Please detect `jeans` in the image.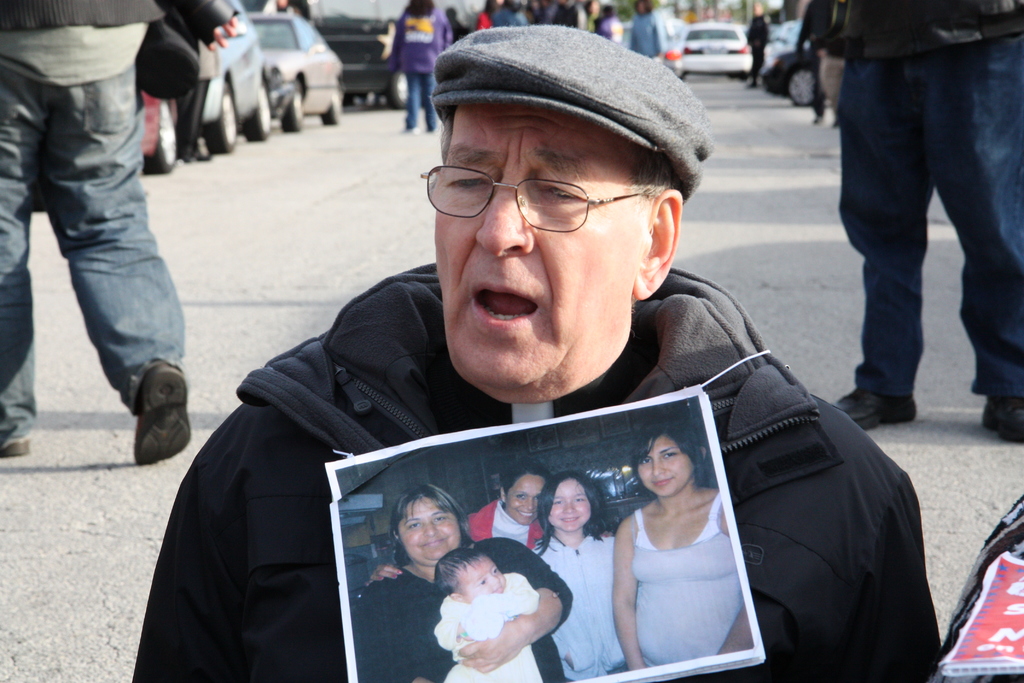
detection(18, 51, 191, 465).
